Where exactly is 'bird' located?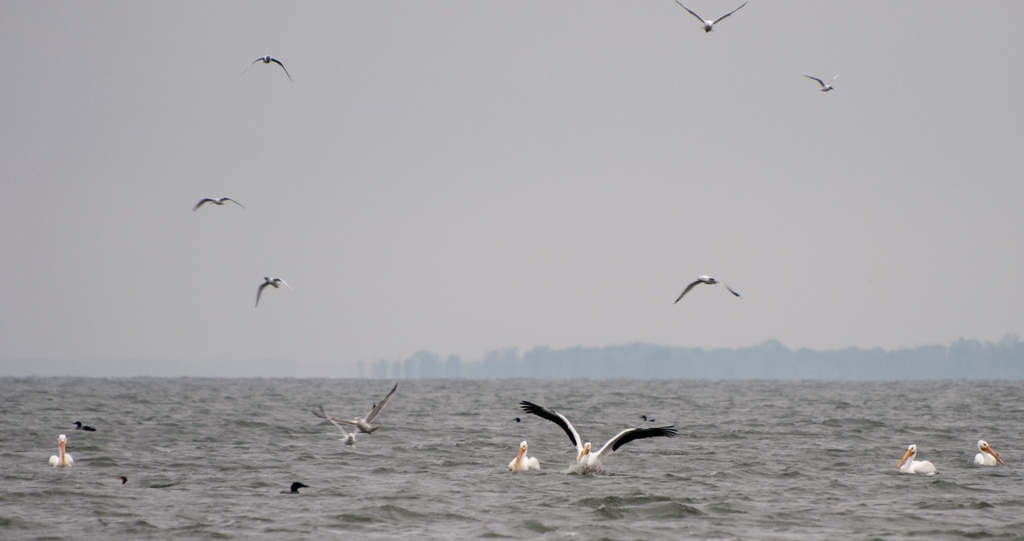
Its bounding box is box(671, 0, 751, 35).
